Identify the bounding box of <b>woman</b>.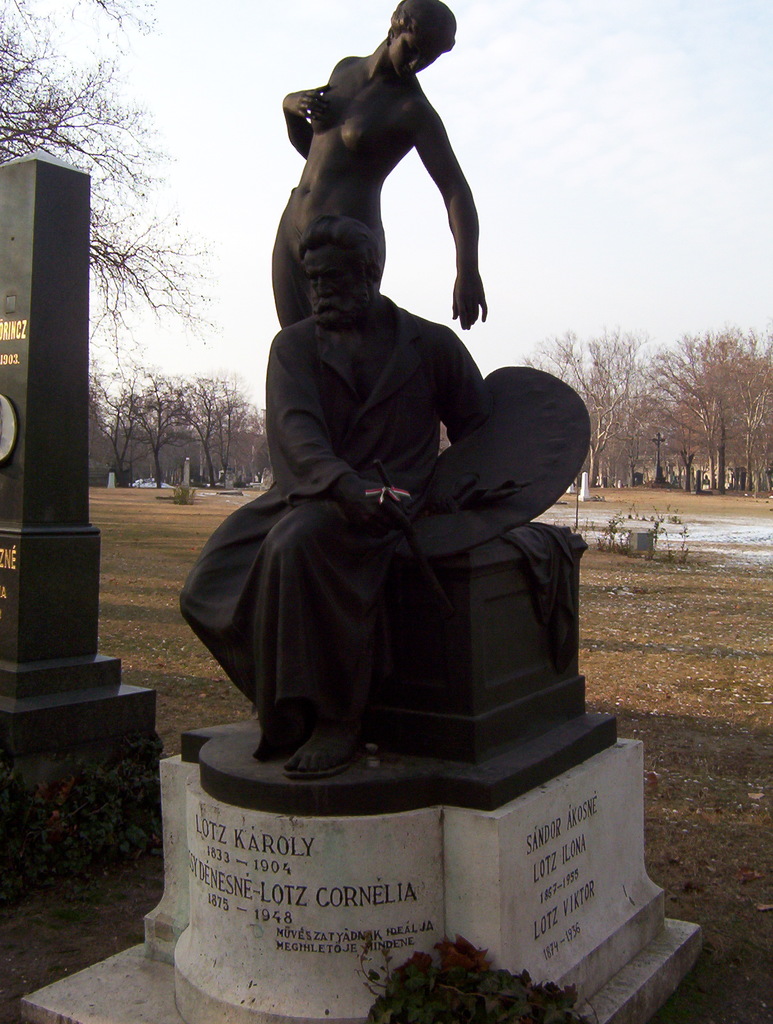
detection(269, 0, 492, 328).
